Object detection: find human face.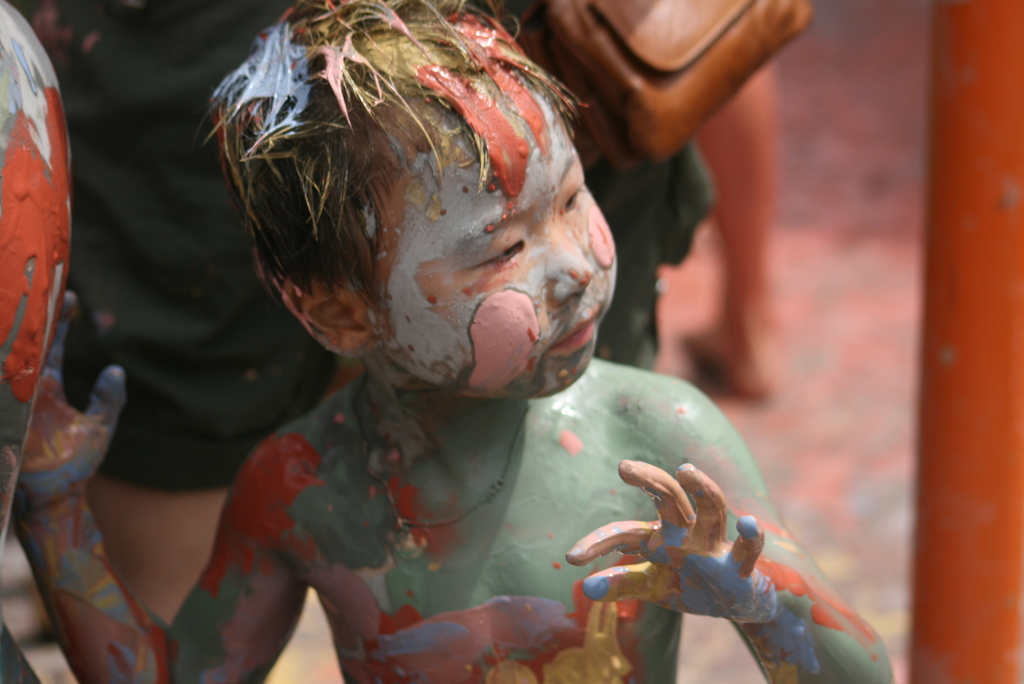
366/70/628/394.
